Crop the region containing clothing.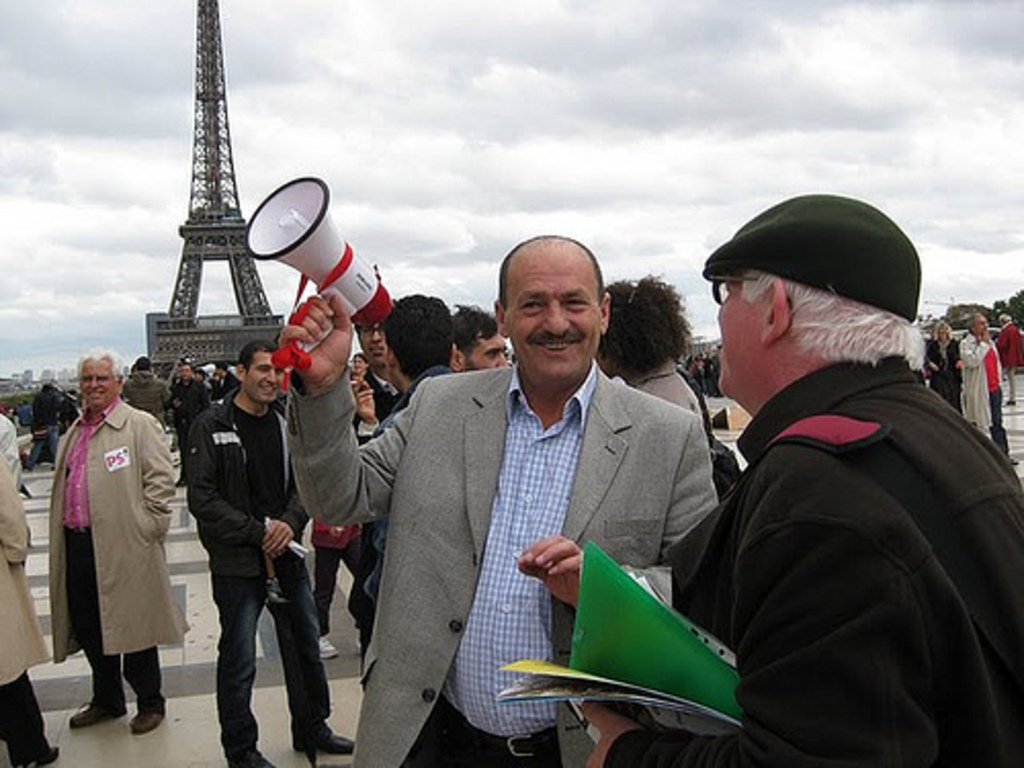
Crop region: {"left": 604, "top": 346, "right": 1022, "bottom": 766}.
